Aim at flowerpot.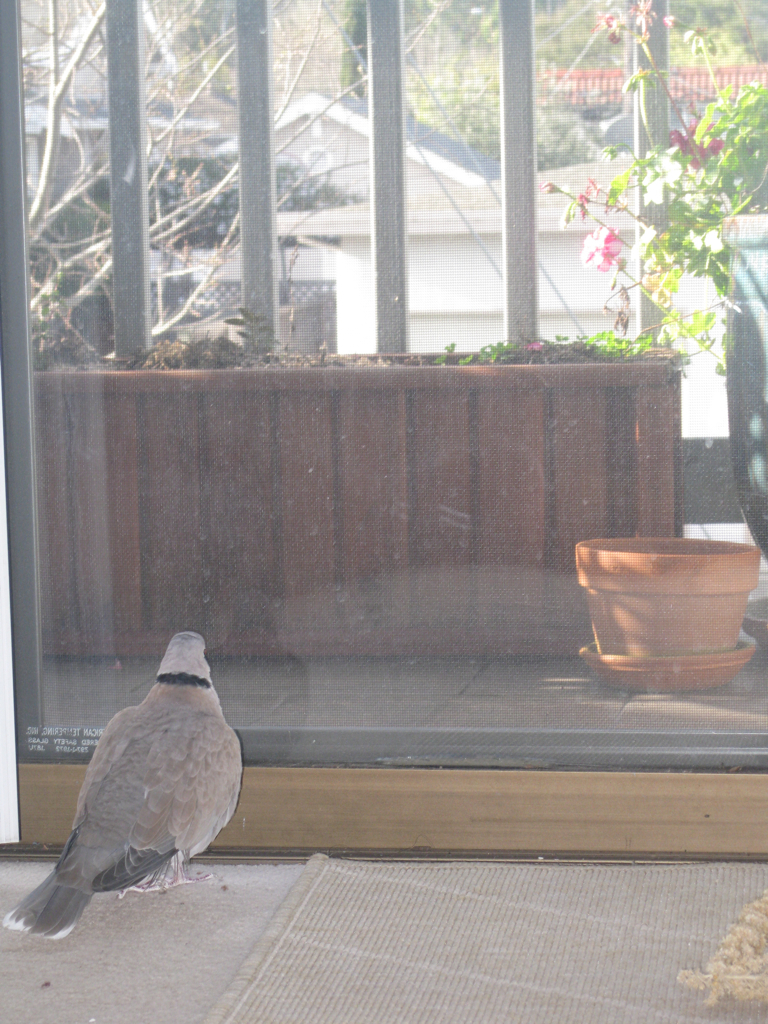
Aimed at left=594, top=538, right=759, bottom=680.
